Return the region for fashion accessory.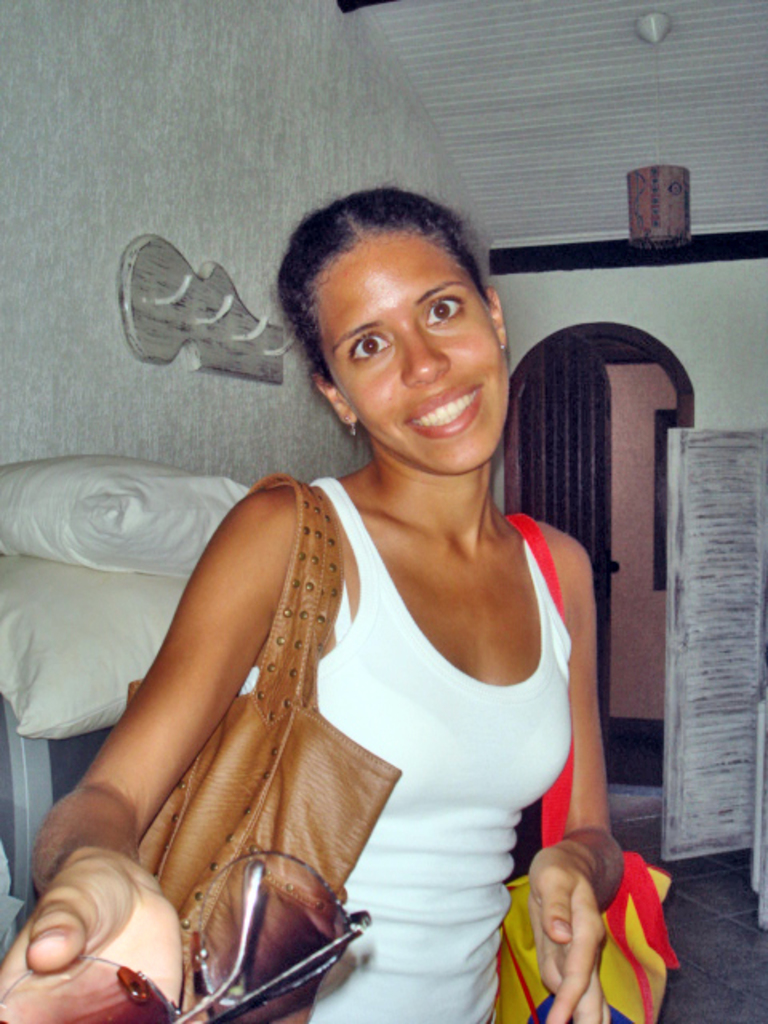
(left=486, top=510, right=686, bottom=1022).
